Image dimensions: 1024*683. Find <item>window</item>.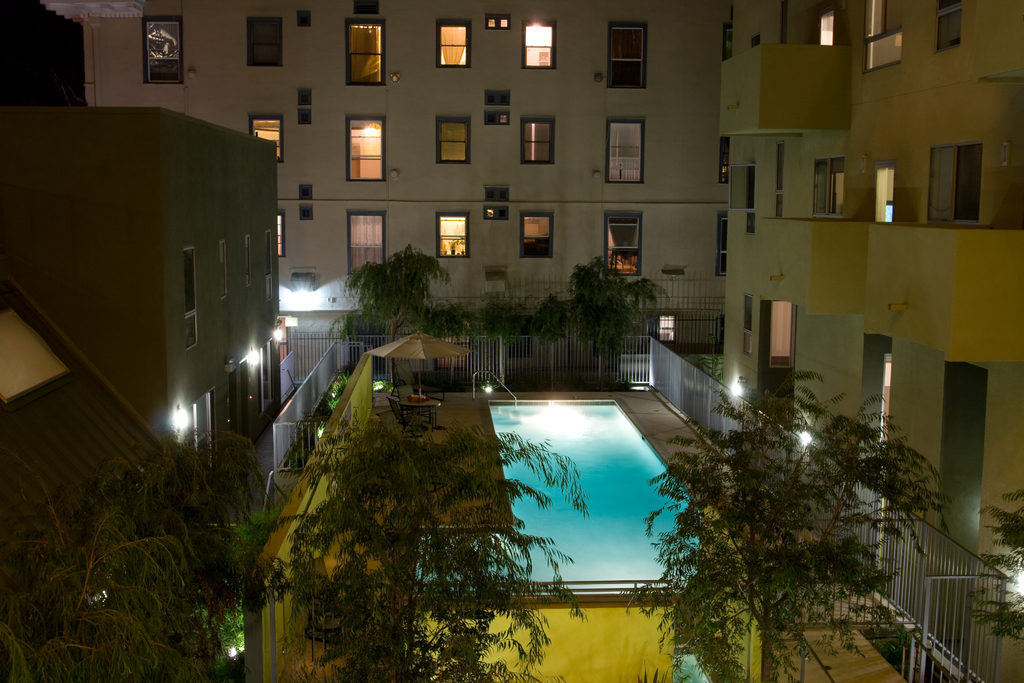
region(349, 211, 387, 276).
